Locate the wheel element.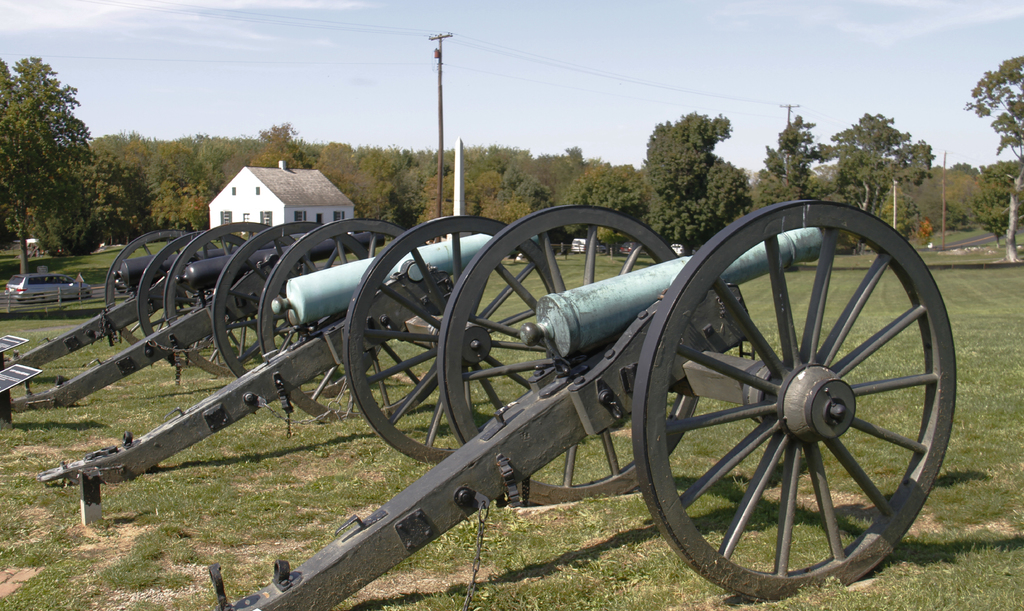
Element bbox: rect(342, 213, 554, 464).
